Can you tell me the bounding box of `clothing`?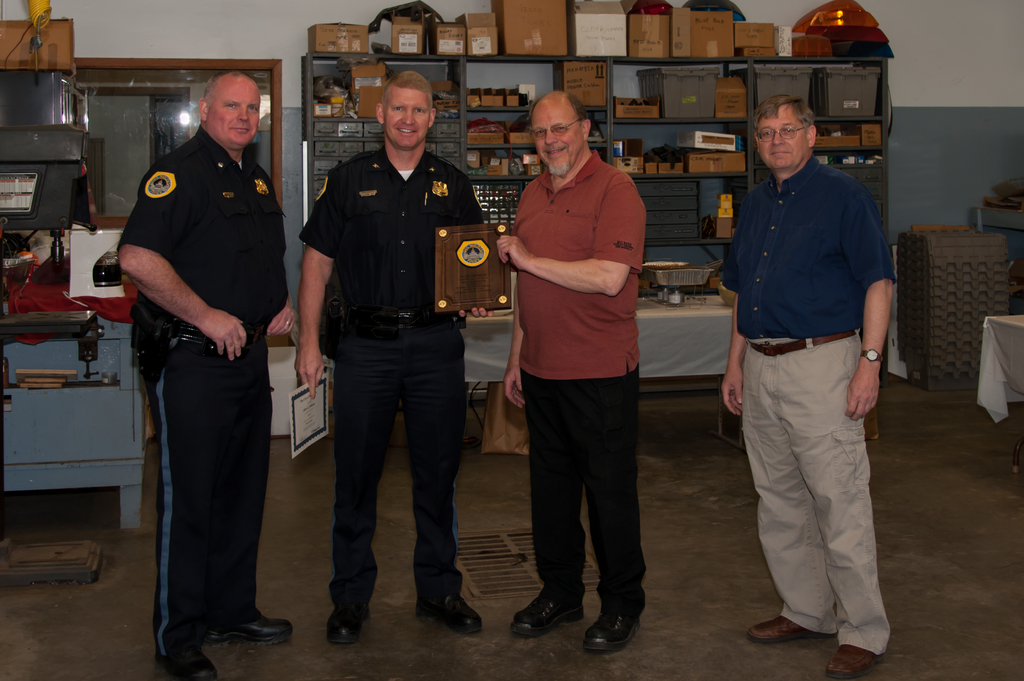
x1=303, y1=147, x2=484, y2=608.
